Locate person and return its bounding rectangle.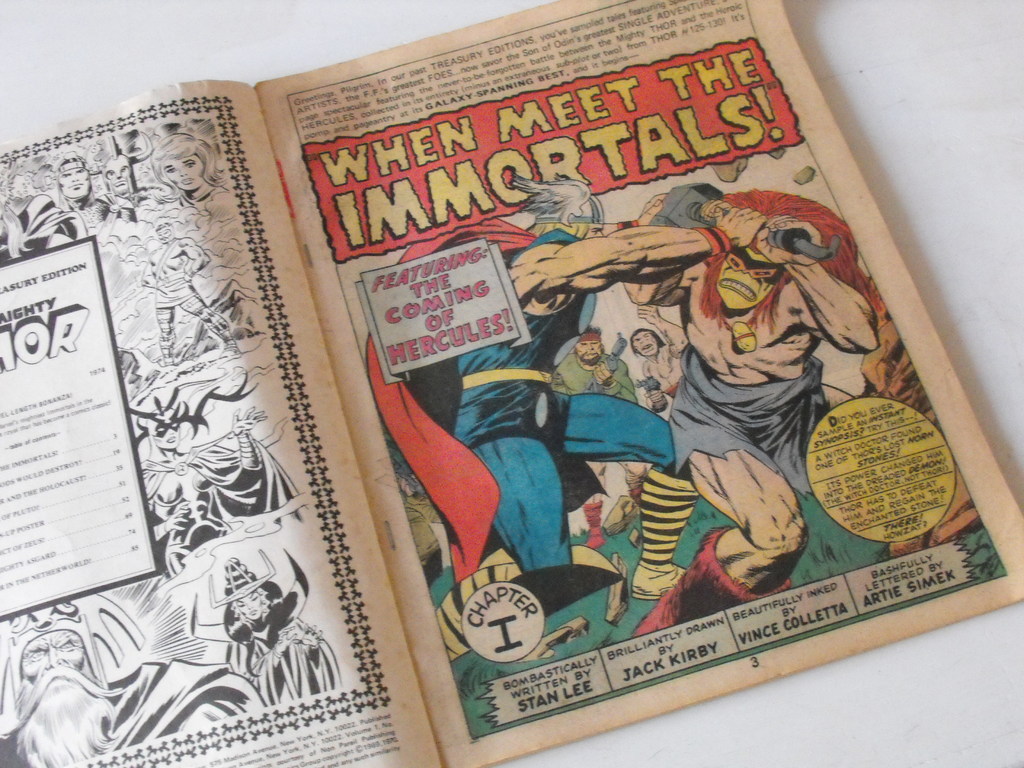
select_region(618, 182, 881, 642).
